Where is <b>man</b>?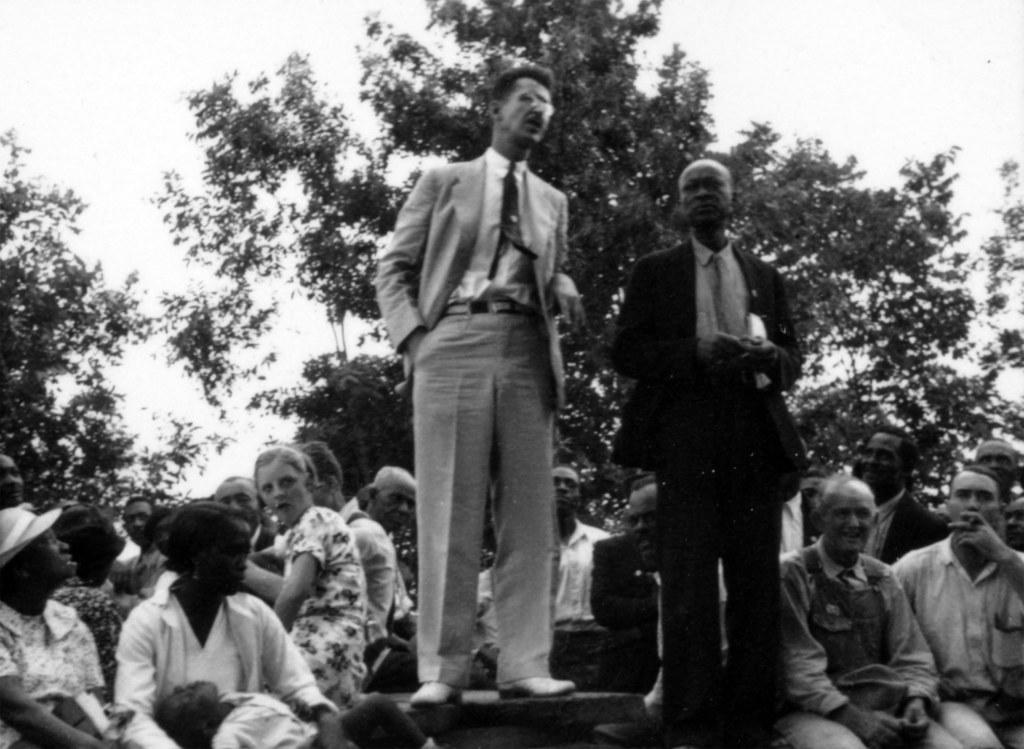
211/475/280/611.
